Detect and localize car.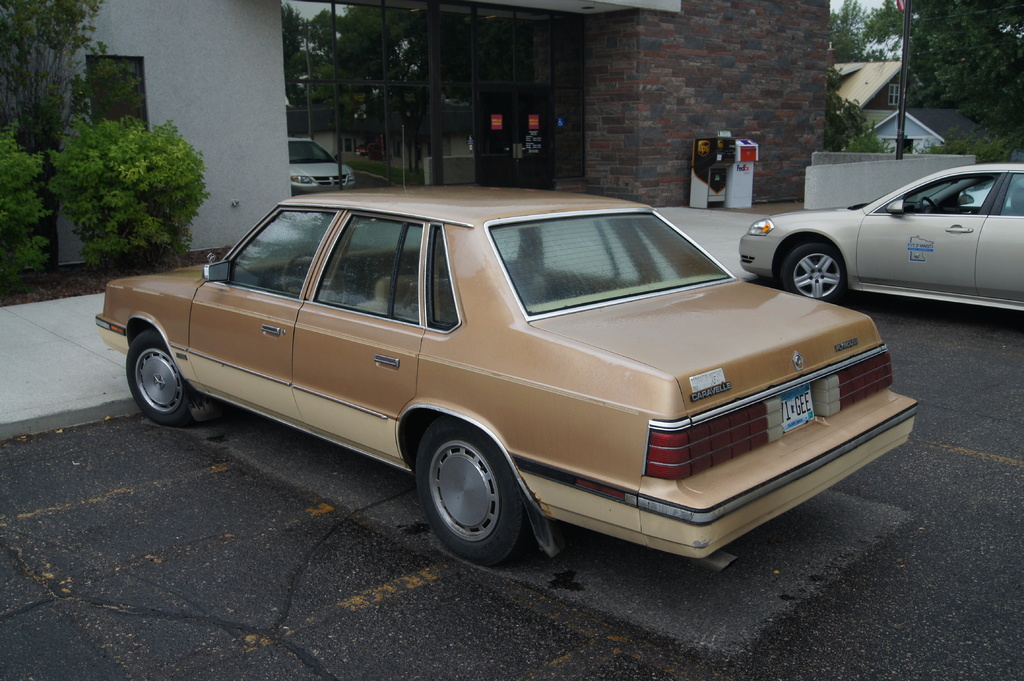
Localized at left=91, top=178, right=920, bottom=569.
